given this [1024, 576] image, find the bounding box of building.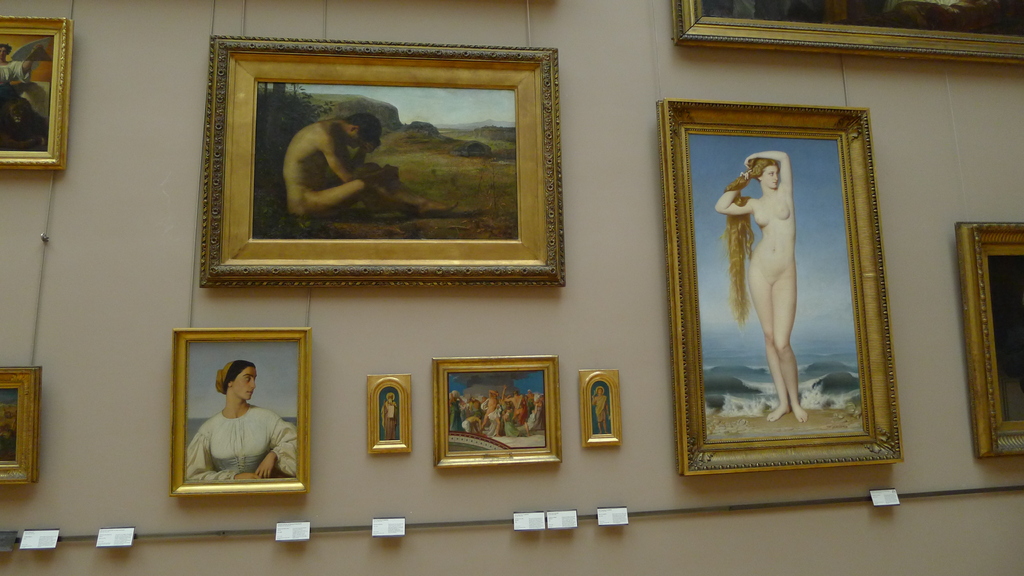
0 0 1023 575.
